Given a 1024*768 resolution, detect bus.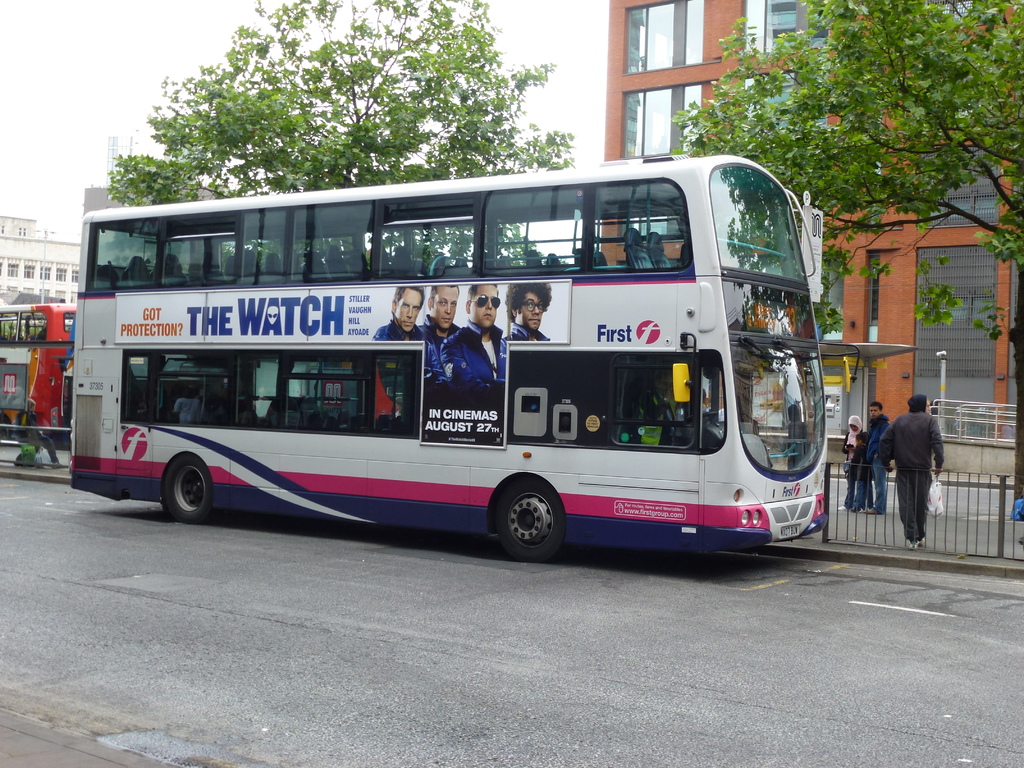
select_region(0, 302, 73, 441).
